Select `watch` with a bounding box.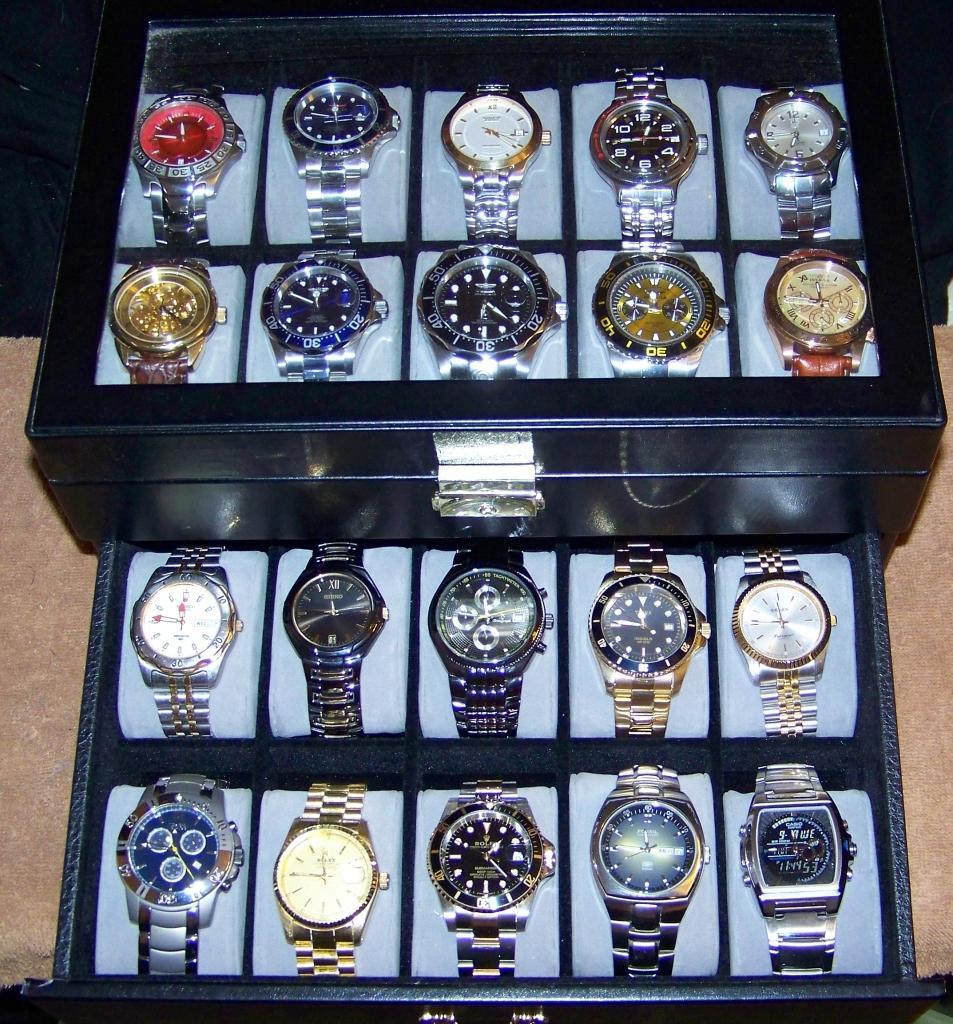
[left=130, top=542, right=243, bottom=737].
